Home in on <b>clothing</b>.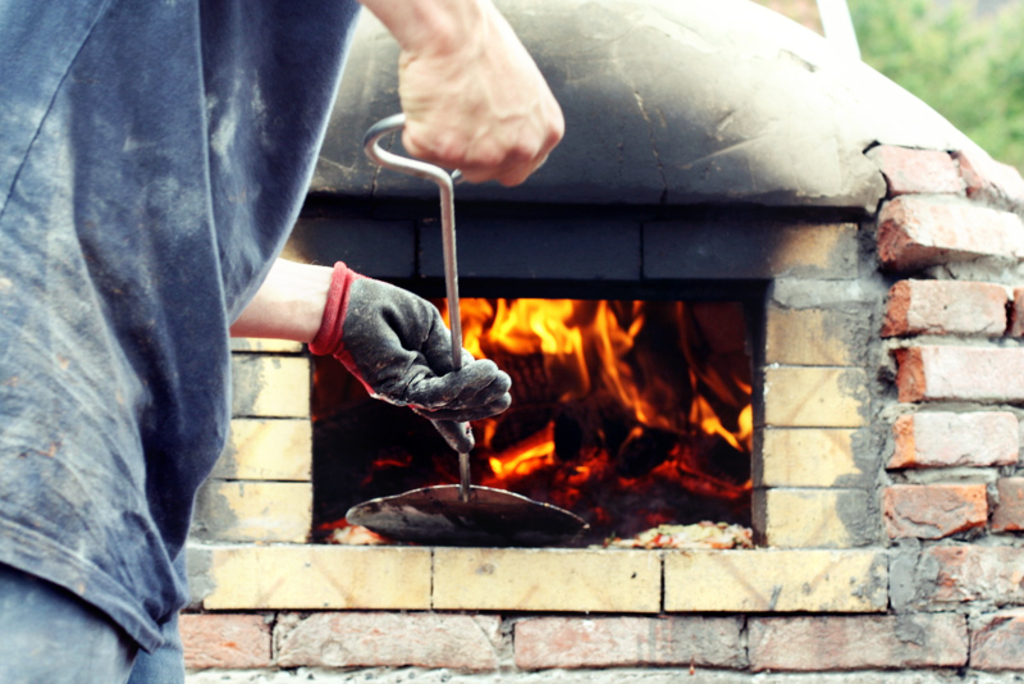
Homed in at 0:0:367:683.
